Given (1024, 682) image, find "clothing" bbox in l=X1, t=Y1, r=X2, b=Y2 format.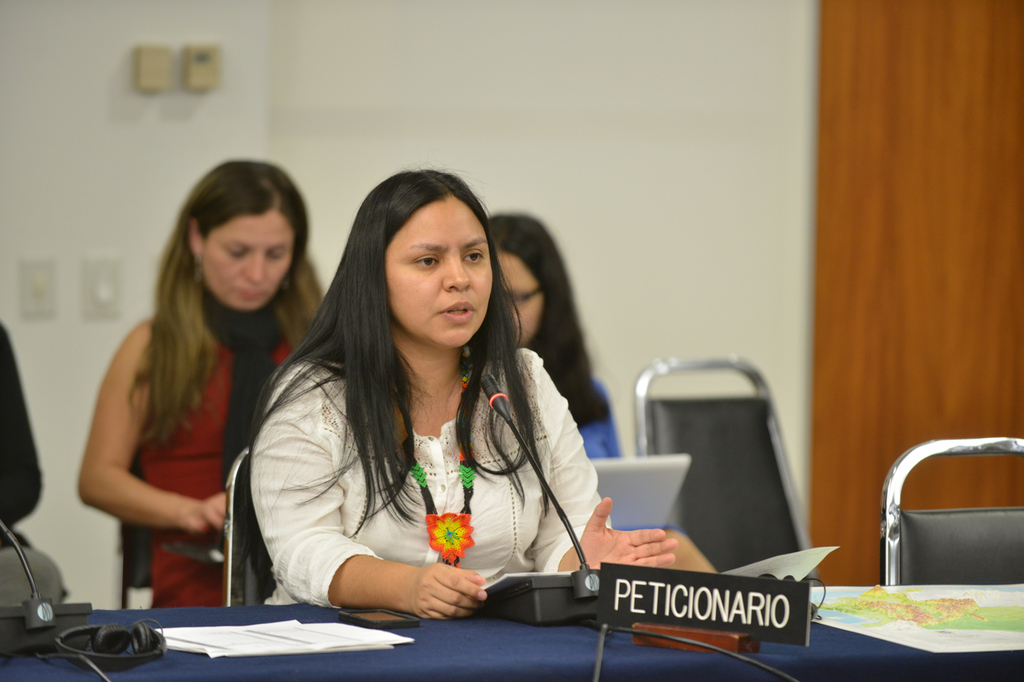
l=140, t=292, r=304, b=605.
